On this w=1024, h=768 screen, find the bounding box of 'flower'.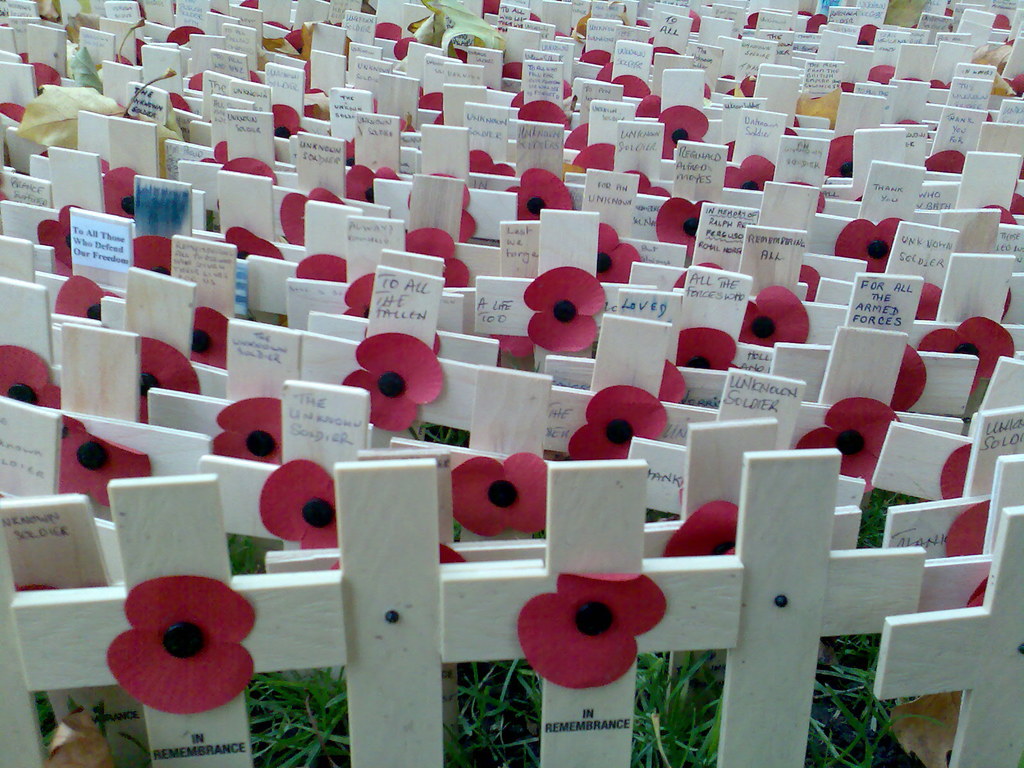
Bounding box: 100,569,253,742.
